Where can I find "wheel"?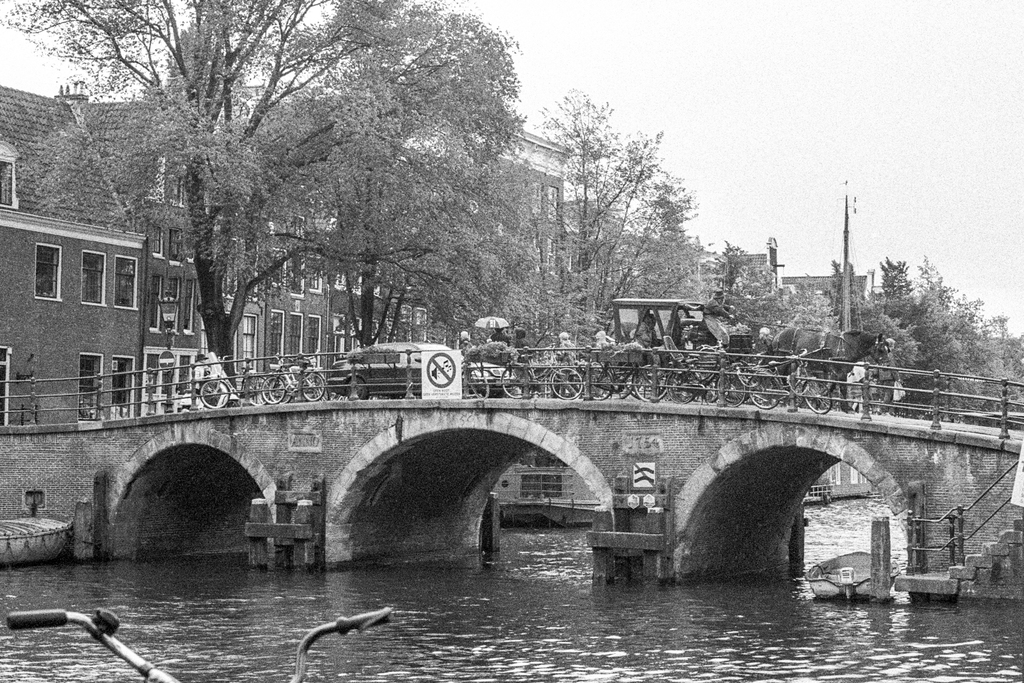
You can find it at 581/366/615/397.
